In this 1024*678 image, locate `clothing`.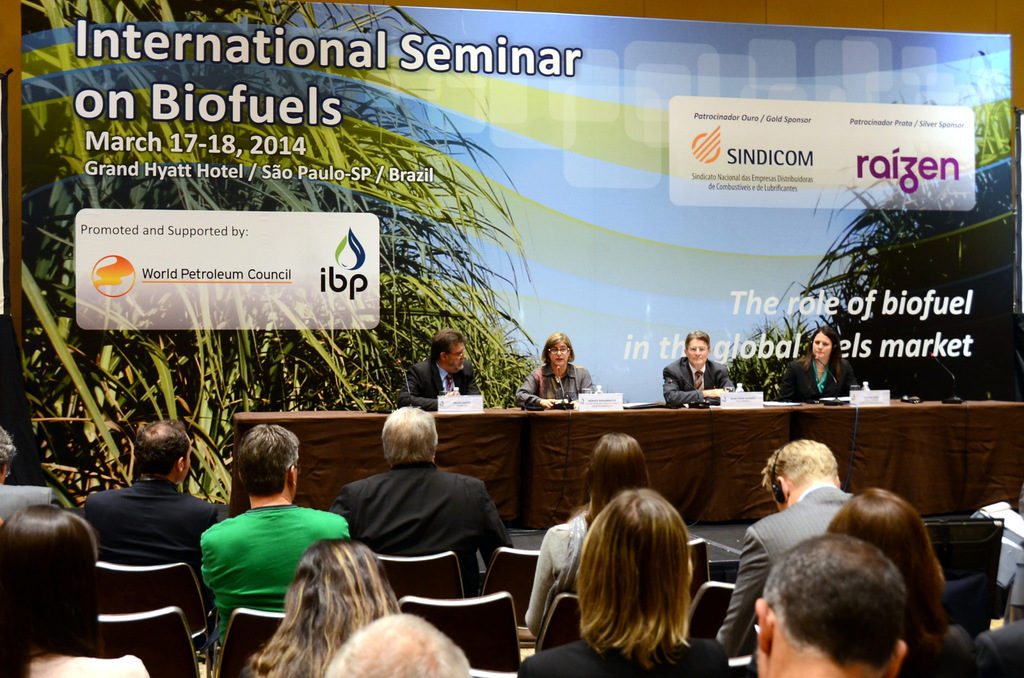
Bounding box: bbox=(519, 512, 700, 642).
